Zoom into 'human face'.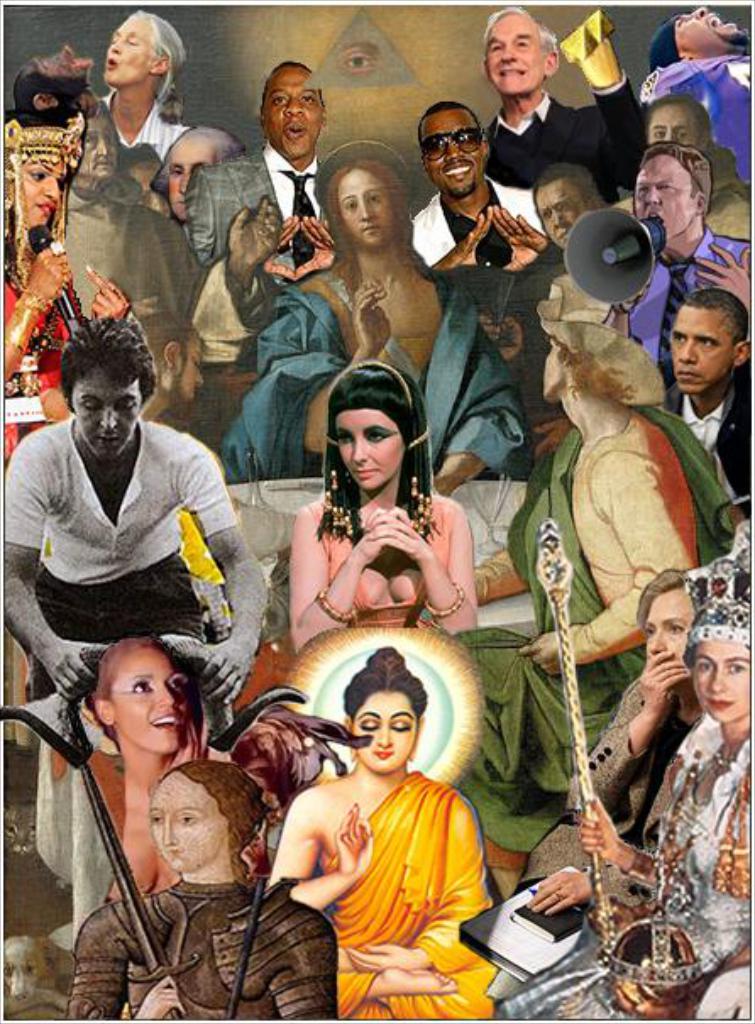
Zoom target: [x1=679, y1=3, x2=741, y2=54].
